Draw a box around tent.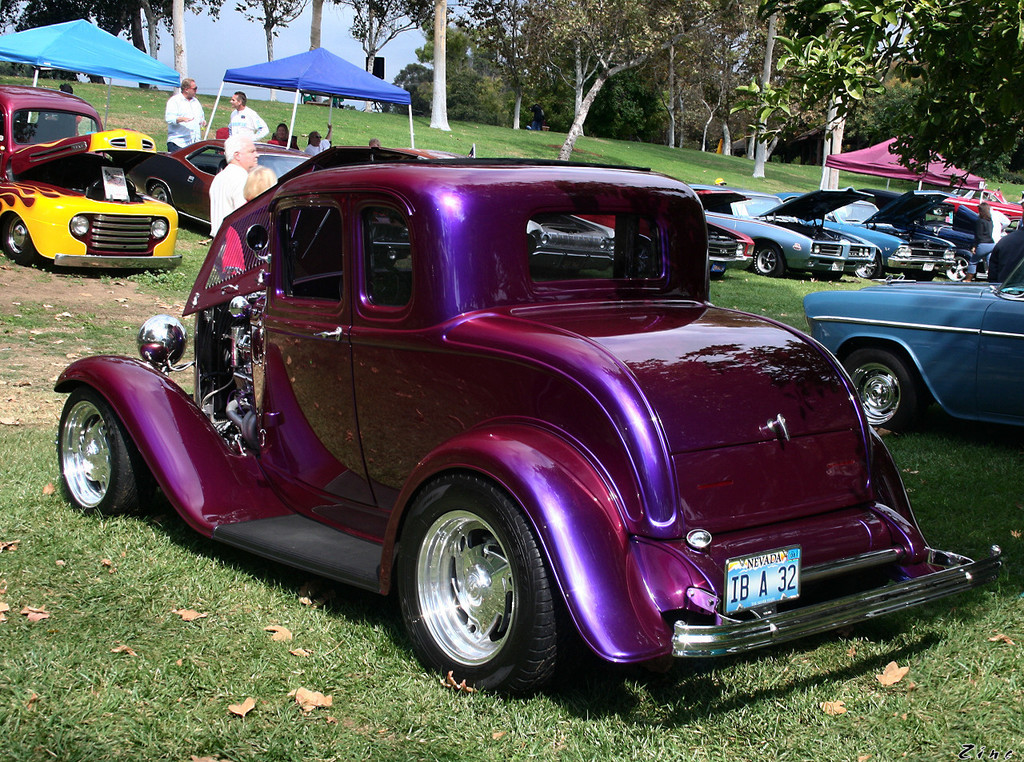
bbox=[0, 15, 195, 161].
